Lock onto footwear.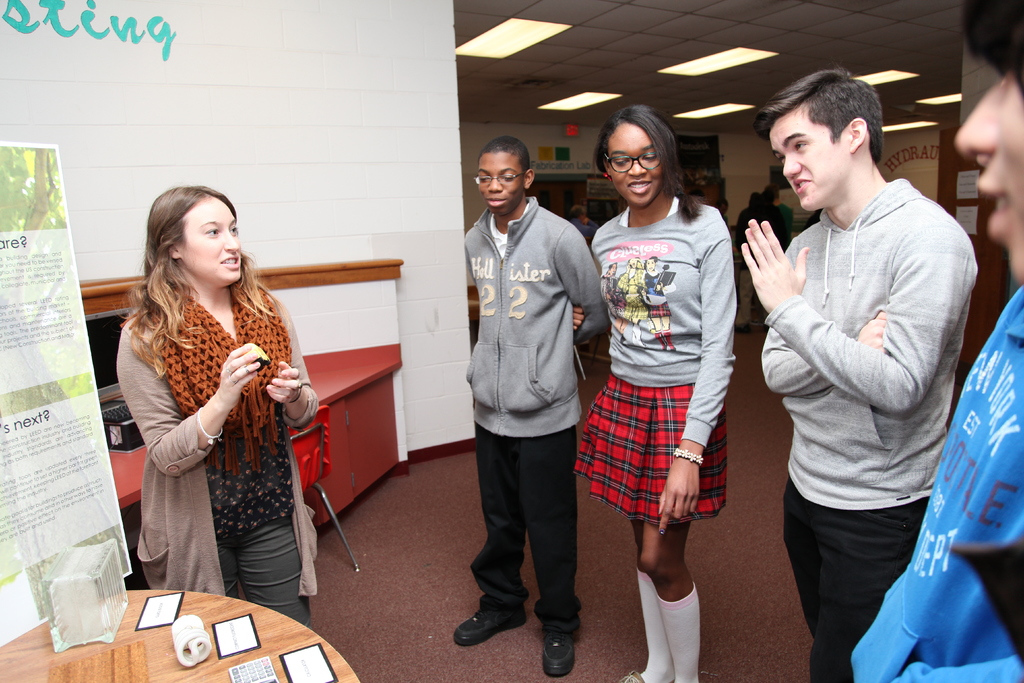
Locked: (454,608,527,649).
